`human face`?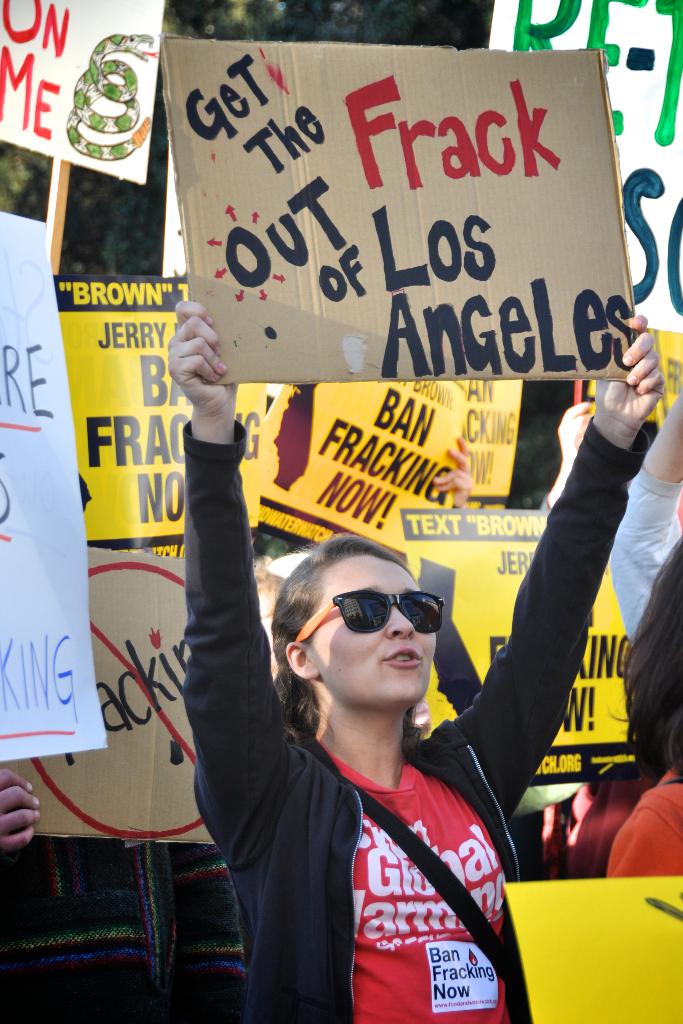
region(320, 554, 436, 707)
